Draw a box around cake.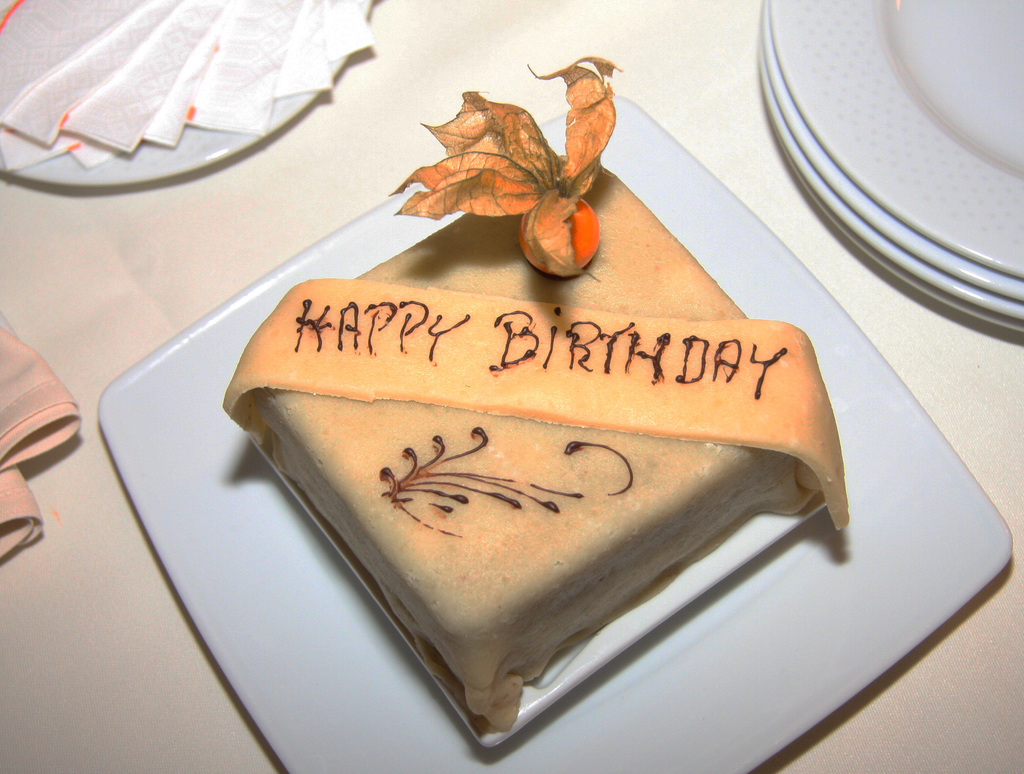
region(220, 157, 851, 733).
